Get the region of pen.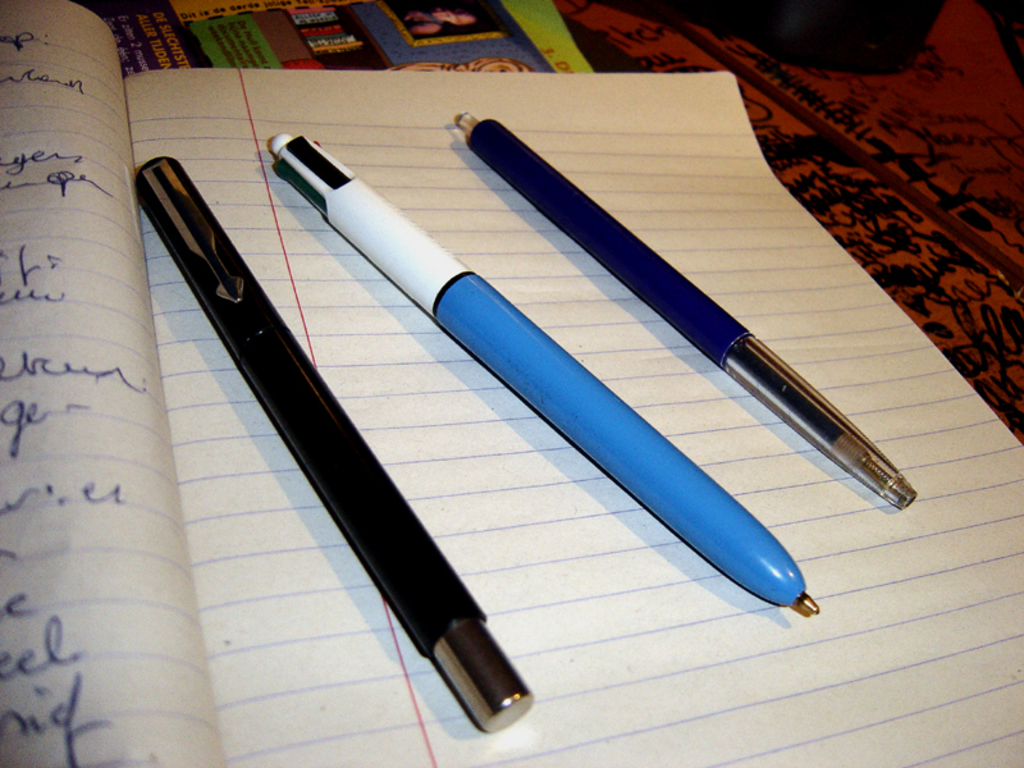
pyautogui.locateOnScreen(134, 155, 536, 741).
